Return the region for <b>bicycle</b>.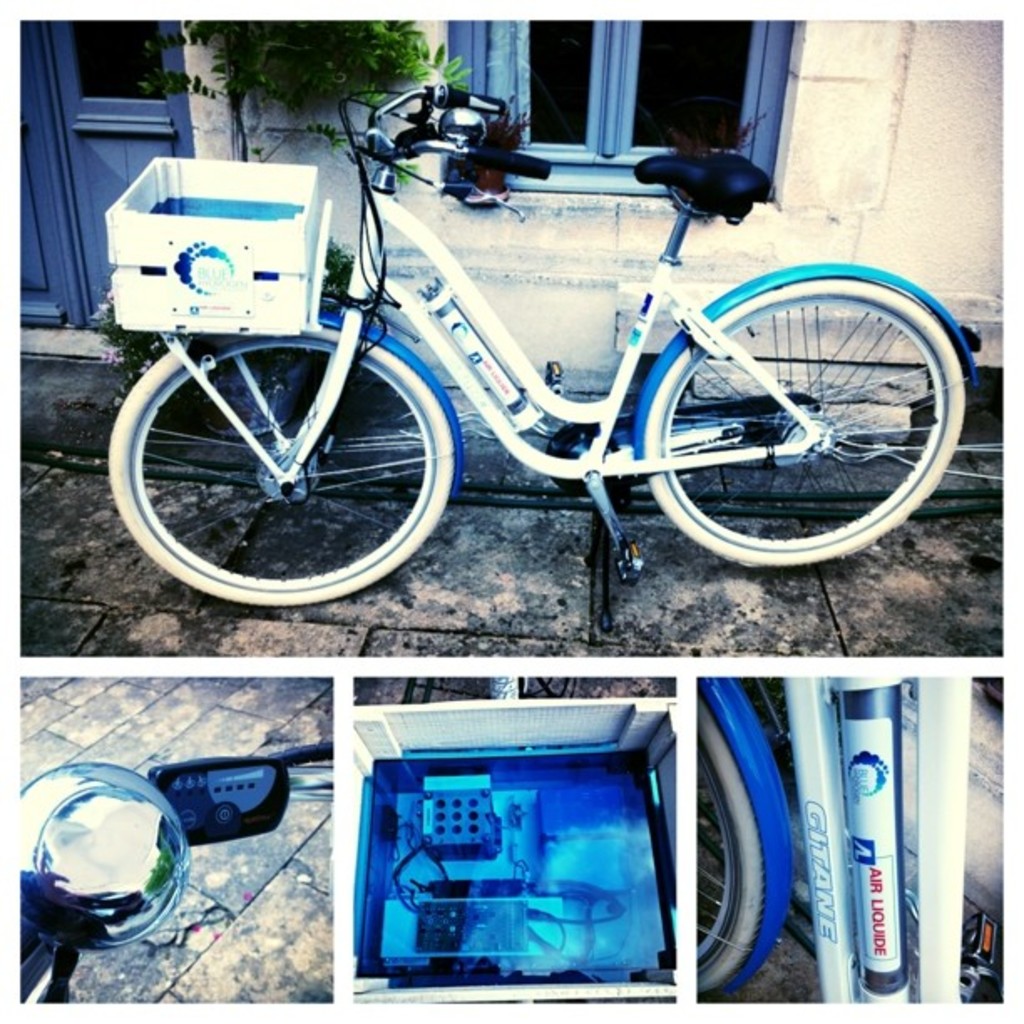
(x1=110, y1=89, x2=974, y2=649).
